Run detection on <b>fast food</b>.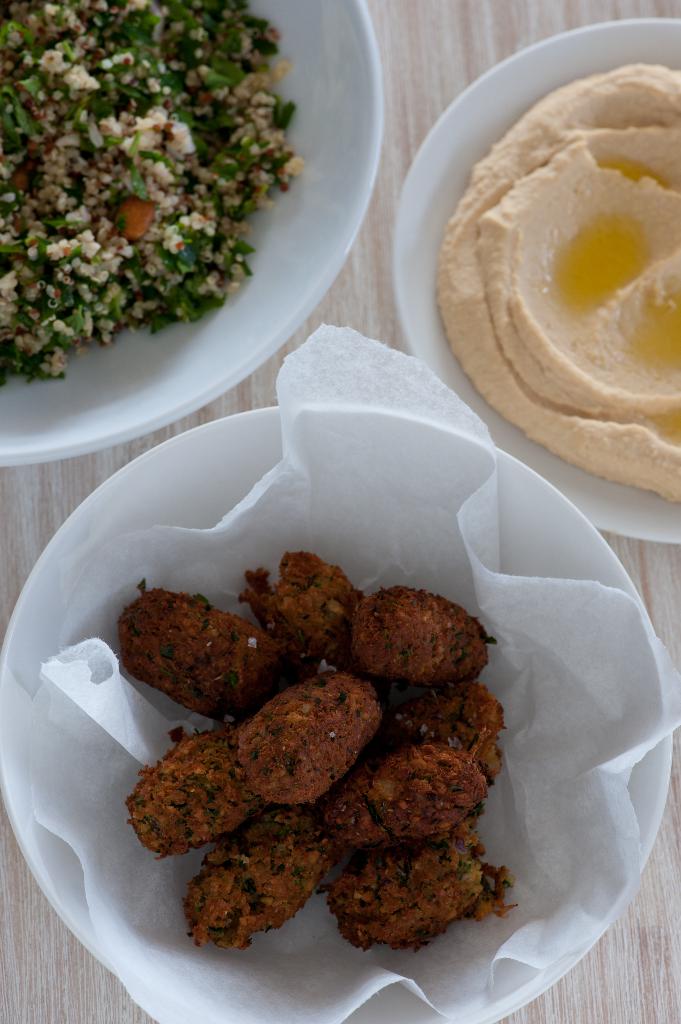
Result: region(191, 820, 343, 946).
